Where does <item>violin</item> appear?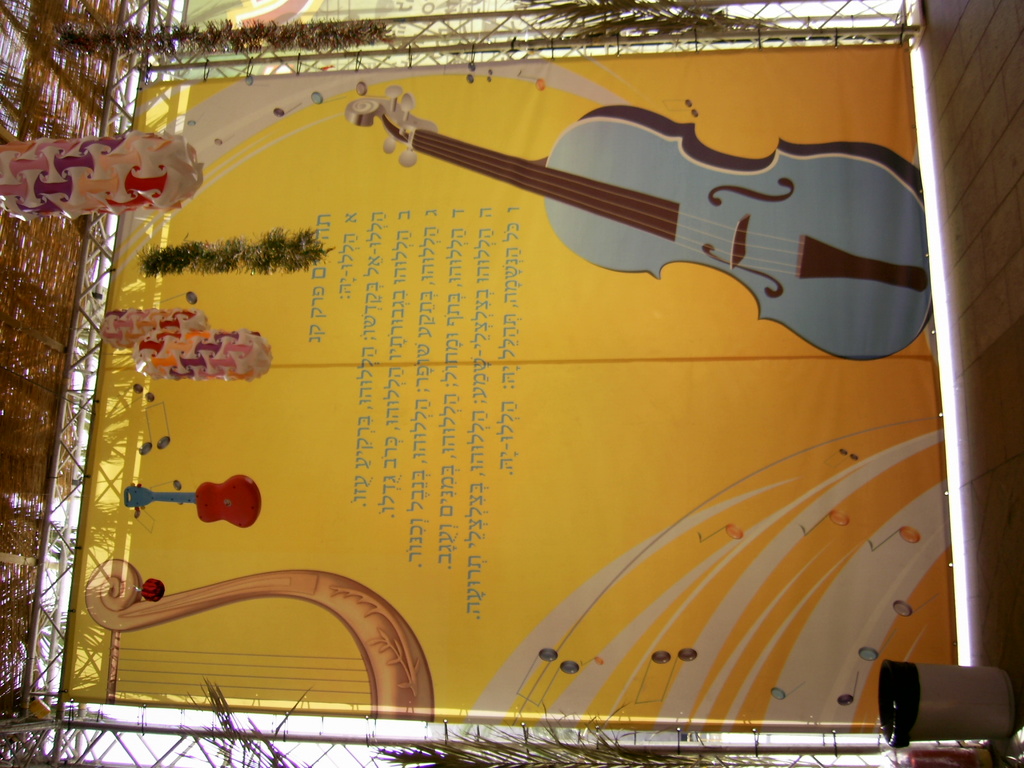
Appears at (left=306, top=79, right=904, bottom=381).
